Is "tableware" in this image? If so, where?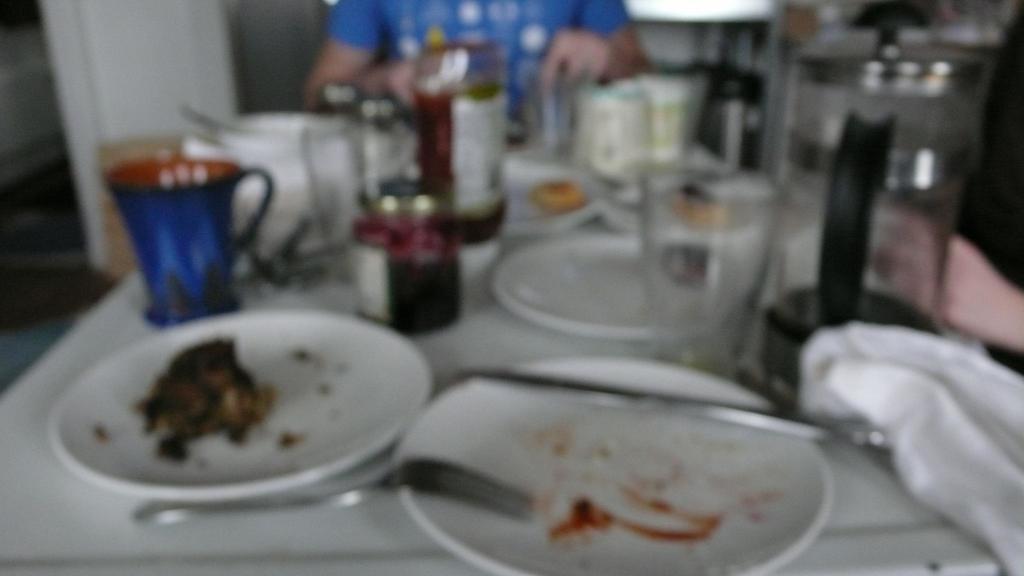
Yes, at <region>447, 369, 882, 453</region>.
